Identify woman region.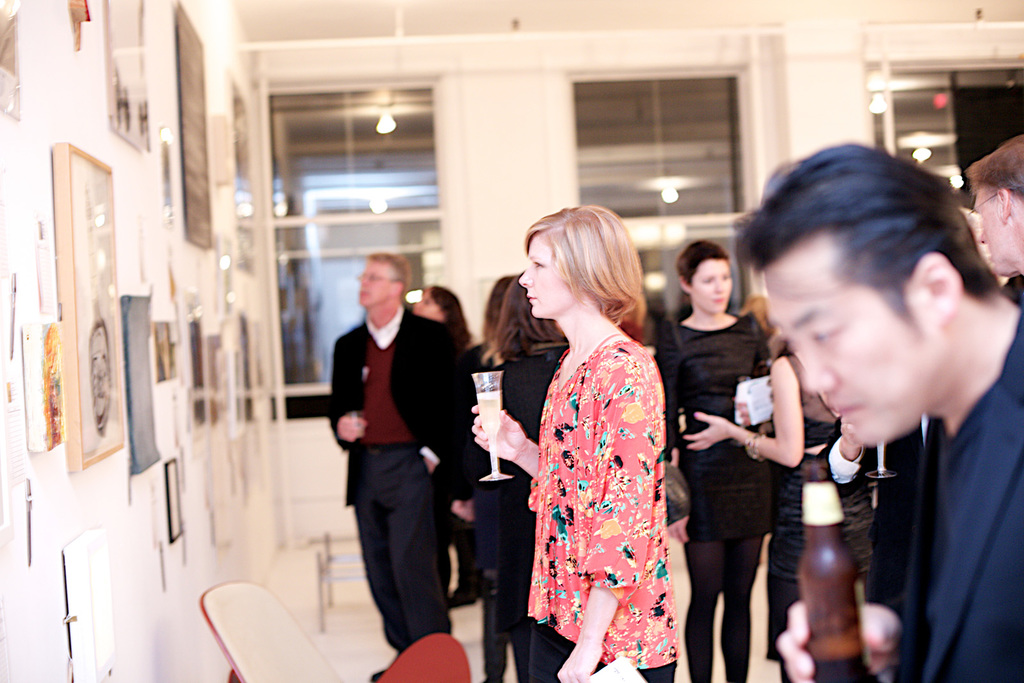
Region: box=[412, 281, 479, 611].
